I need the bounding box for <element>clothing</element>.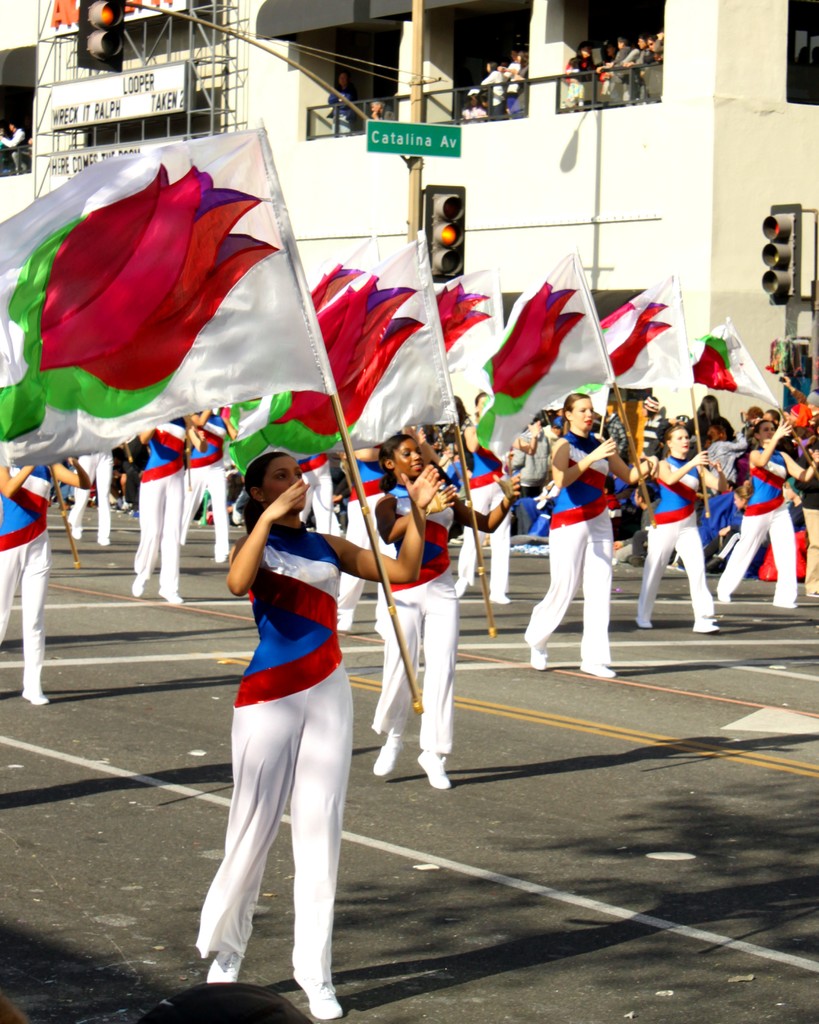
Here it is: 462,41,527,120.
